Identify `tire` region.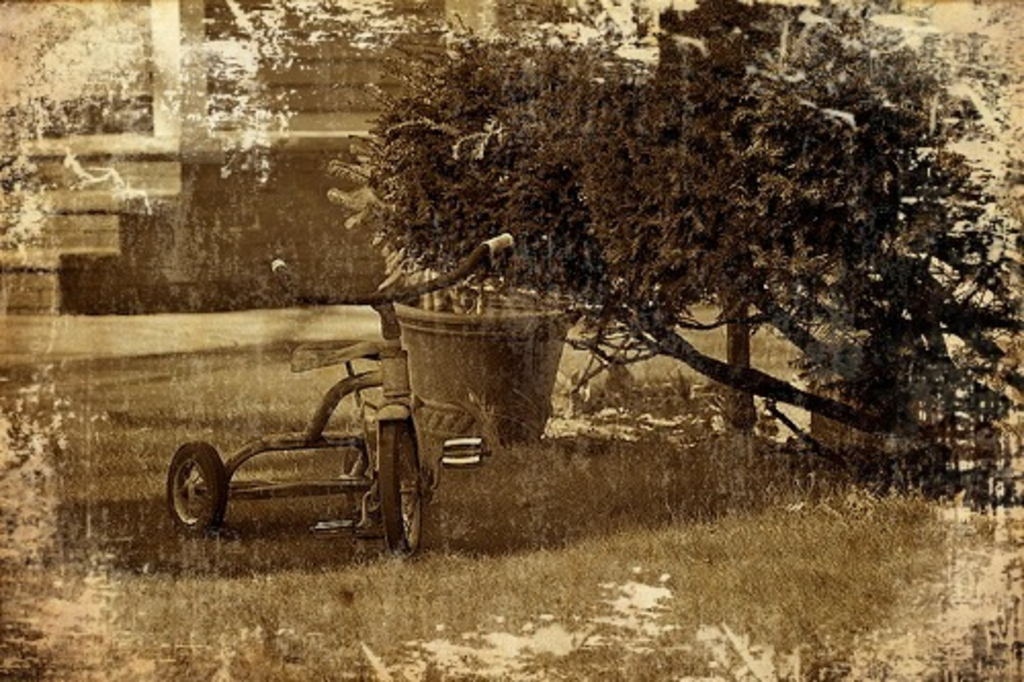
Region: bbox=(160, 444, 227, 537).
